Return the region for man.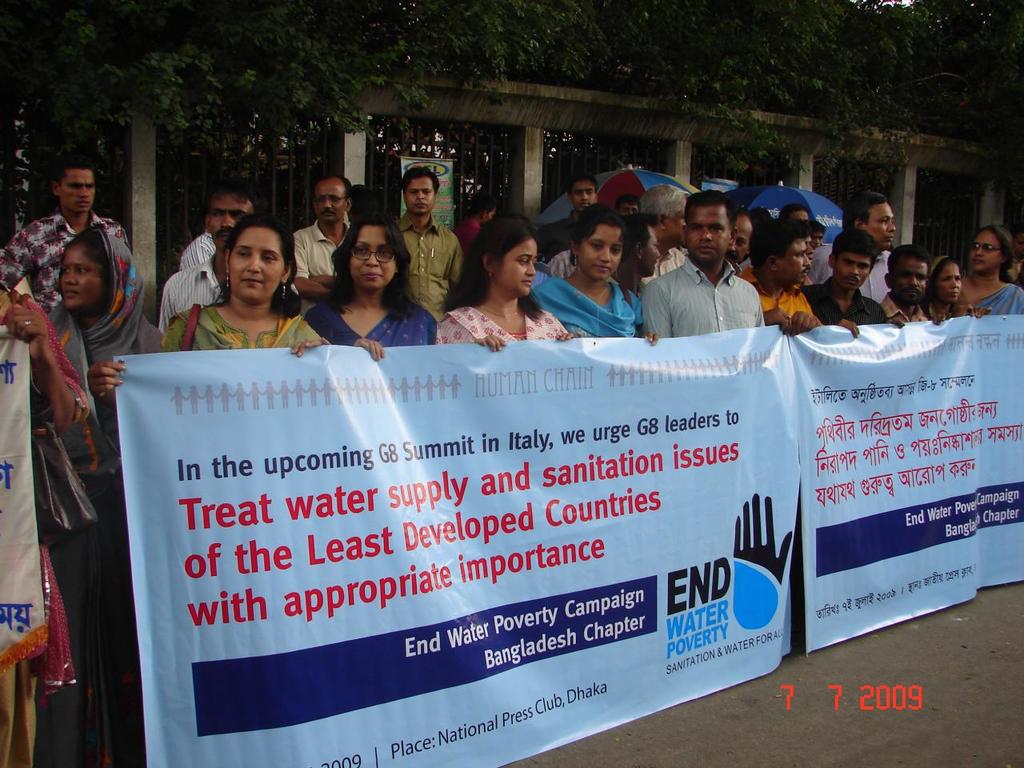
(289, 176, 362, 280).
